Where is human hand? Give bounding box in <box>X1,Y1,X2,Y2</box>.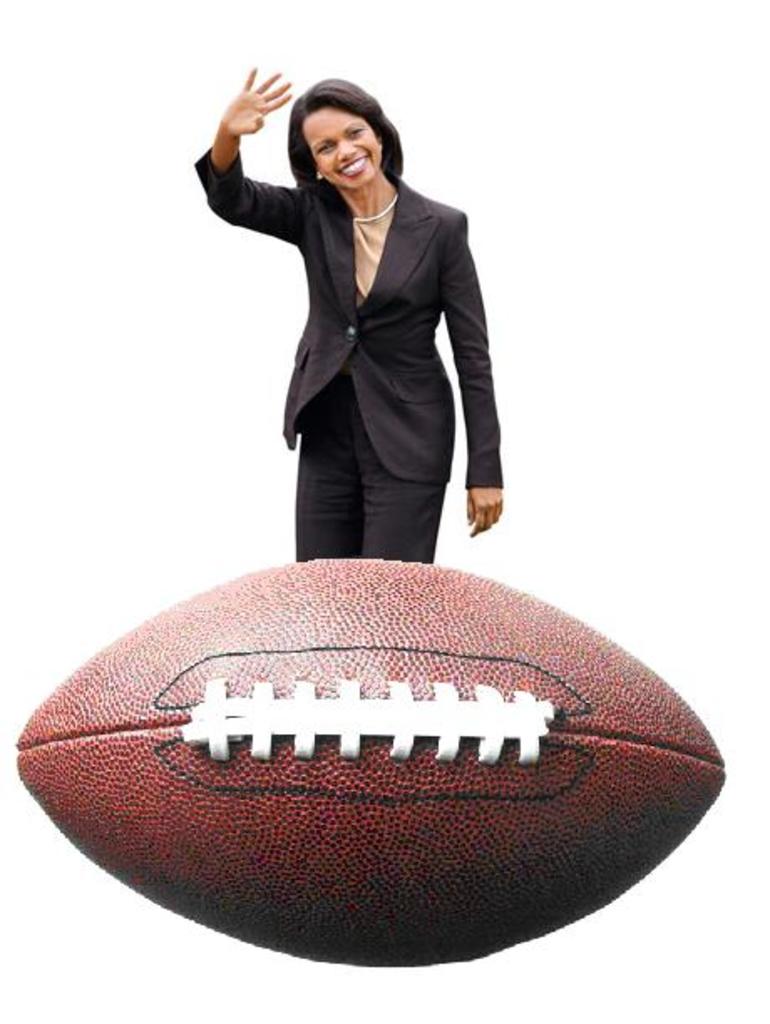
<box>208,55,288,176</box>.
